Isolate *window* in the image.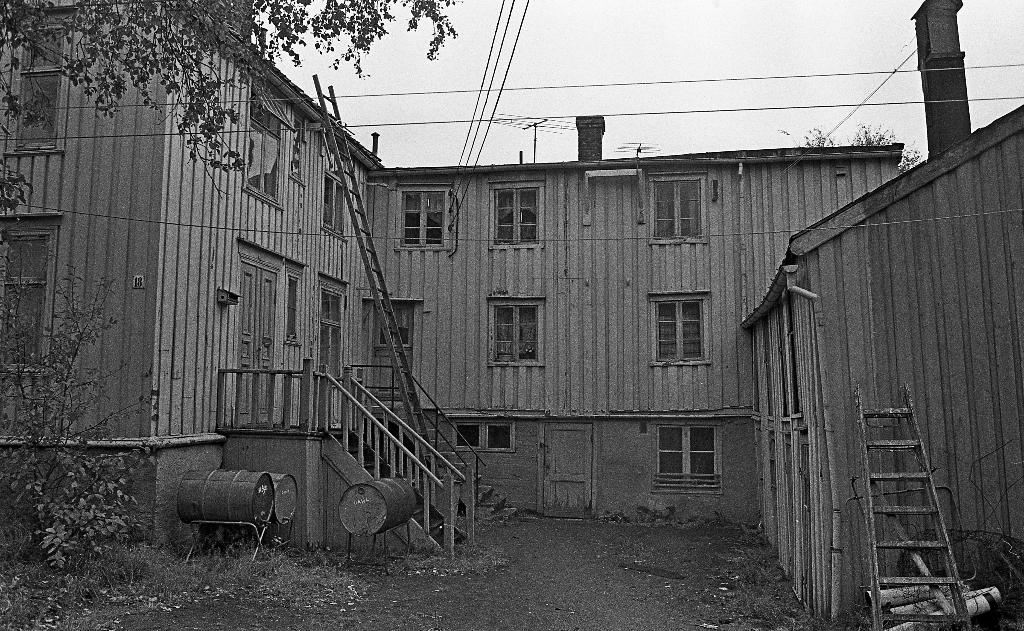
Isolated region: region(320, 168, 346, 243).
